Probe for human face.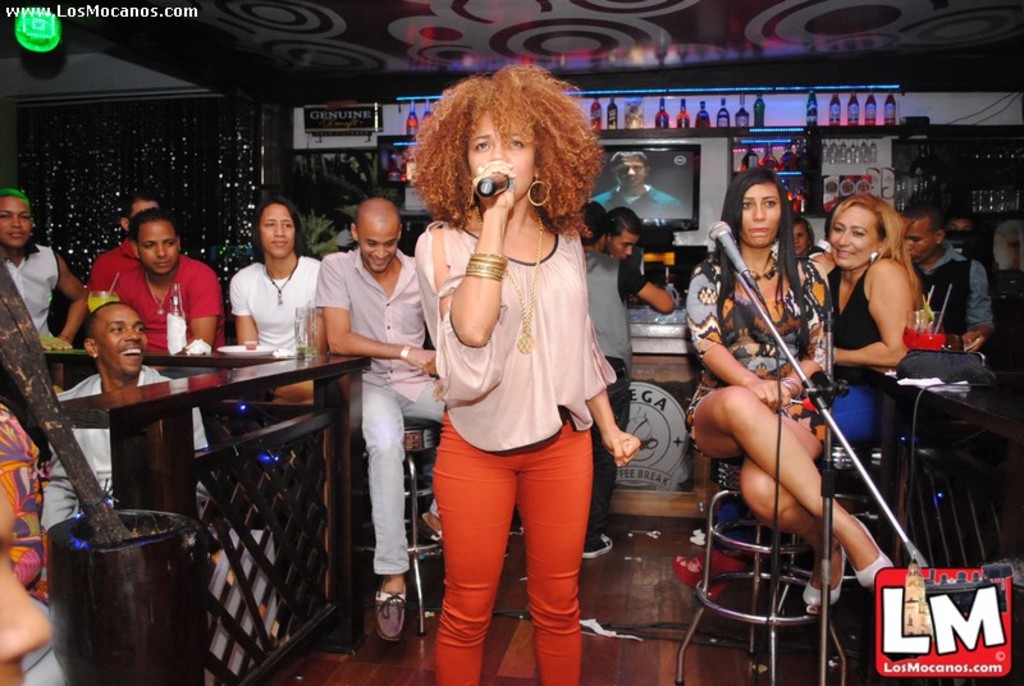
Probe result: rect(142, 221, 179, 270).
